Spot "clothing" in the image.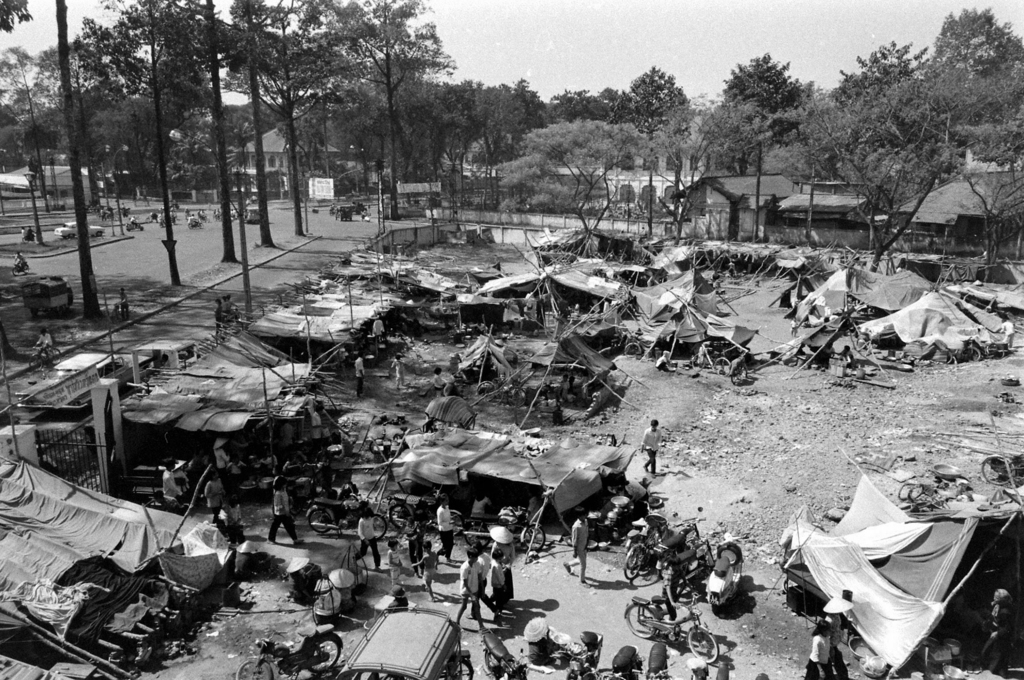
"clothing" found at <bbox>275, 489, 298, 542</bbox>.
